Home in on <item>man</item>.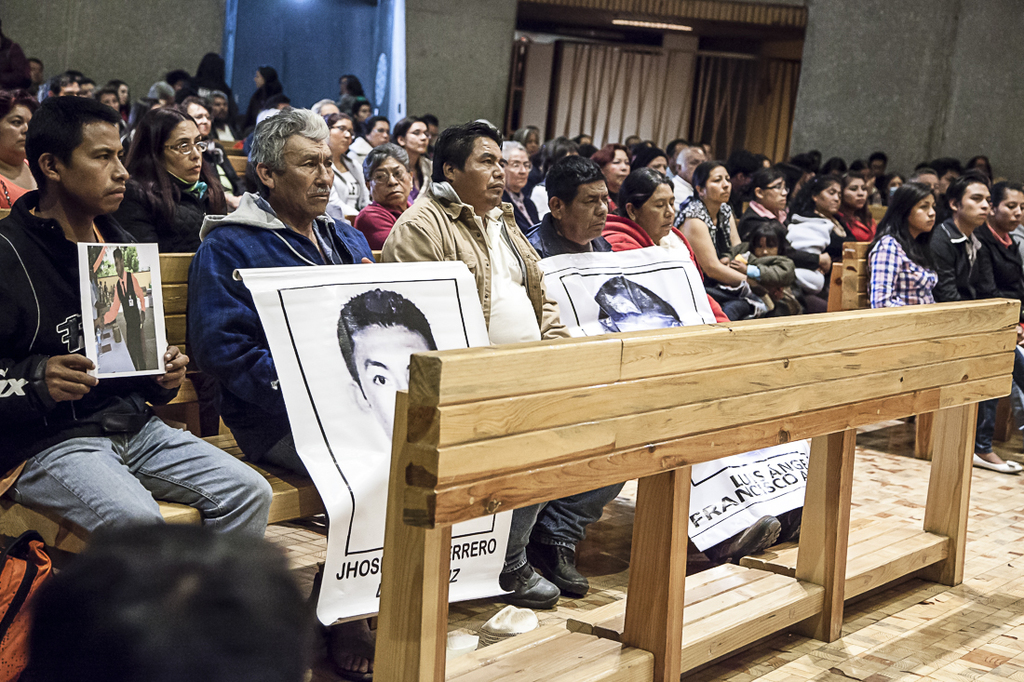
Homed in at left=185, top=102, right=382, bottom=486.
